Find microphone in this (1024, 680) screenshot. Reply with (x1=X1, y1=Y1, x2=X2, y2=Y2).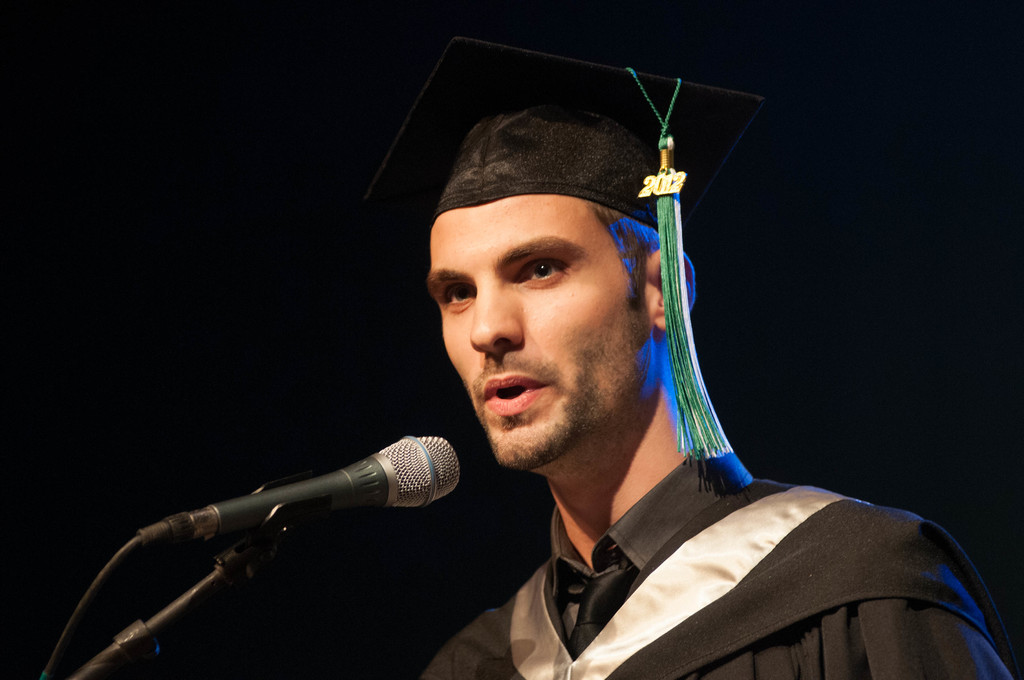
(x1=122, y1=428, x2=465, y2=553).
